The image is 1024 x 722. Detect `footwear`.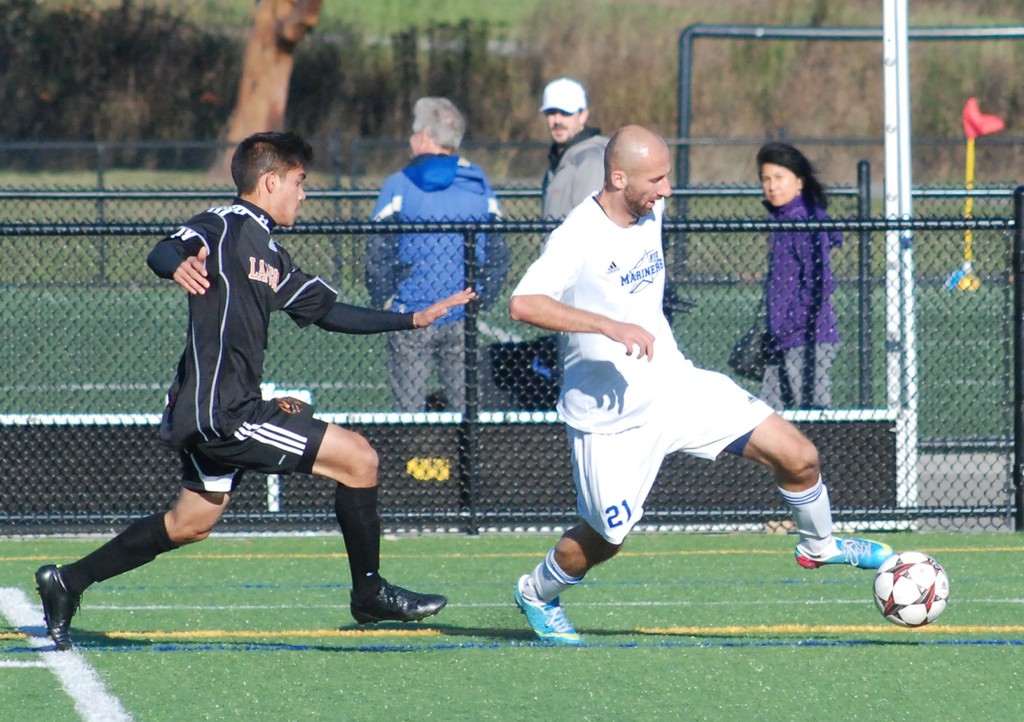
Detection: bbox=[794, 534, 890, 570].
